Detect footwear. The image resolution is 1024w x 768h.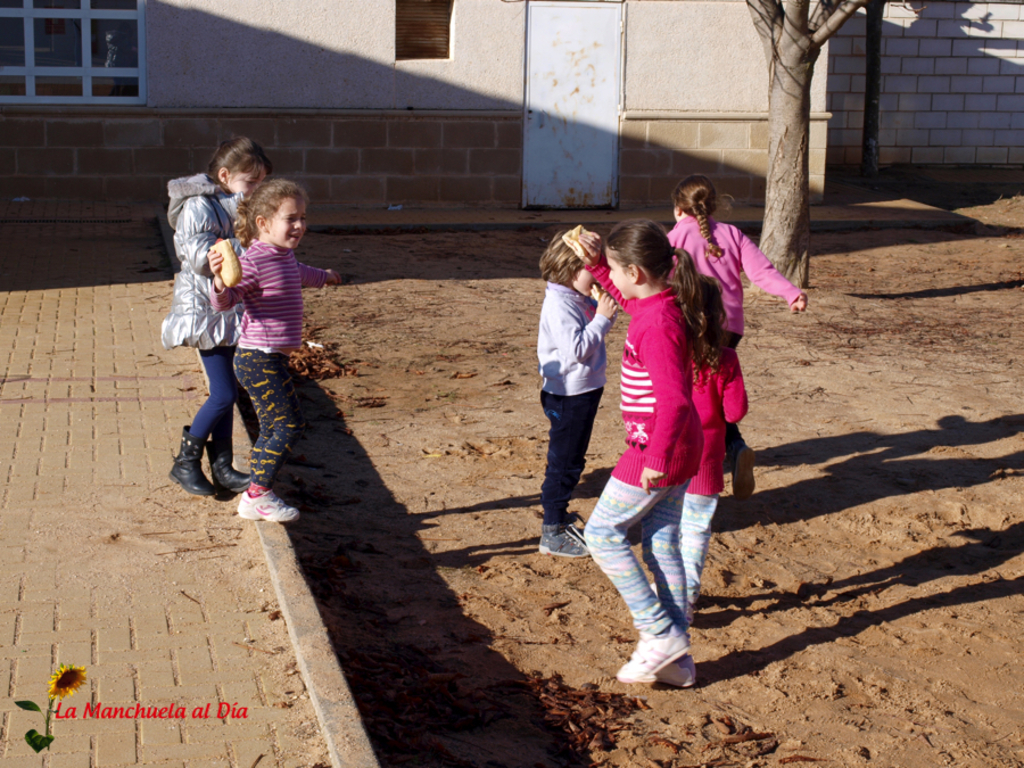
box(730, 449, 760, 501).
